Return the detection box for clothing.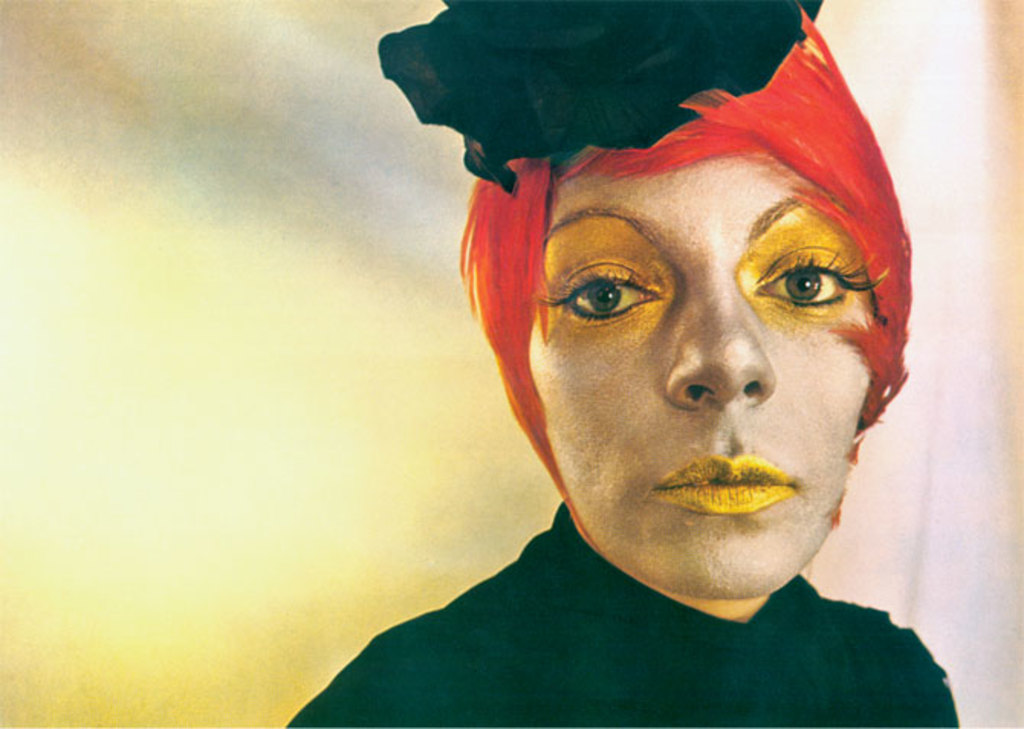
select_region(258, 475, 1007, 711).
